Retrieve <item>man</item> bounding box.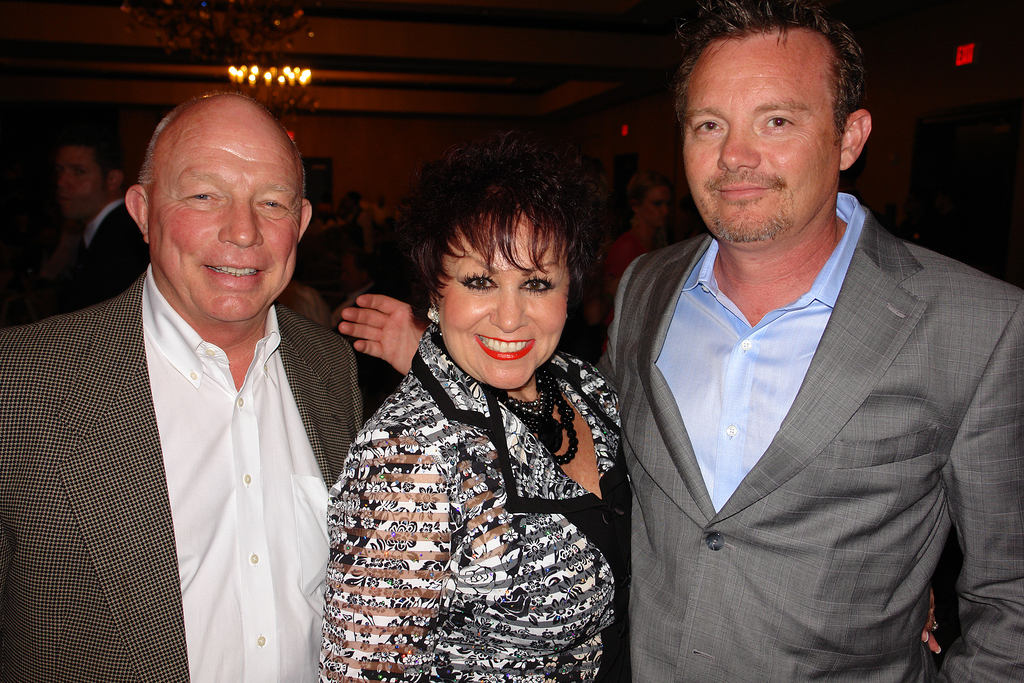
Bounding box: 58,143,151,305.
